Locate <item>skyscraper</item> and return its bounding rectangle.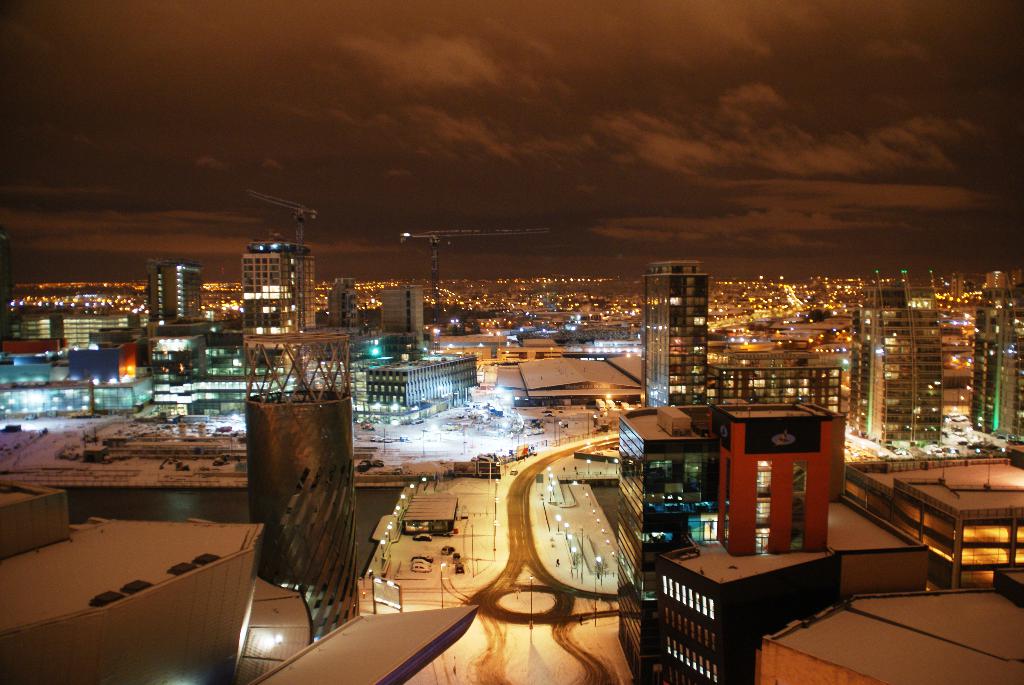
bbox(374, 281, 431, 349).
